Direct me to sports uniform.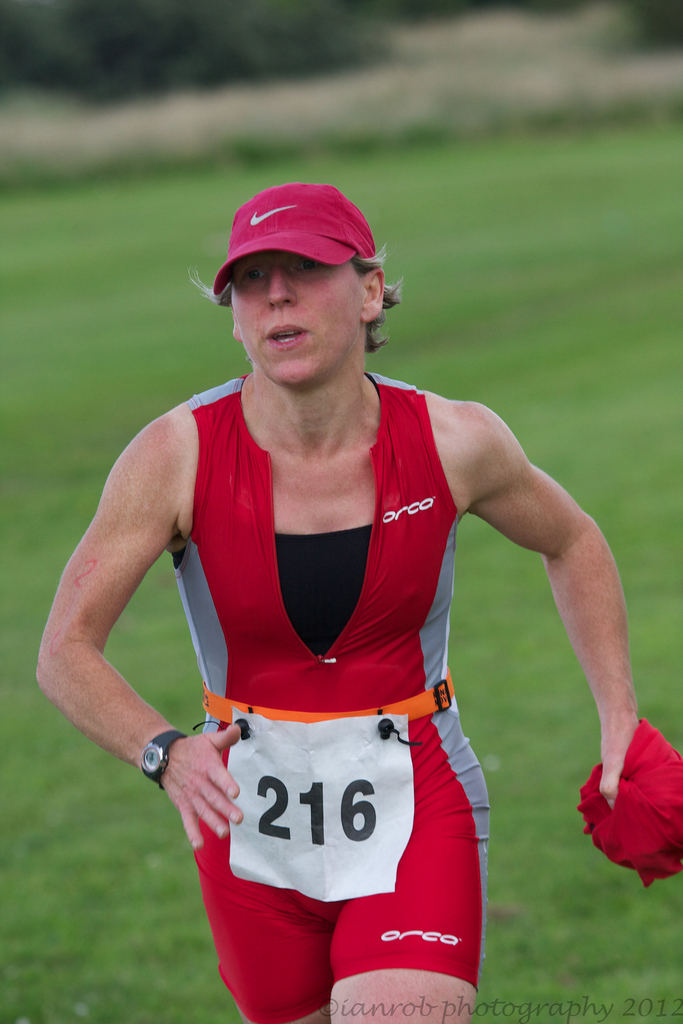
Direction: l=79, t=185, r=609, b=1000.
